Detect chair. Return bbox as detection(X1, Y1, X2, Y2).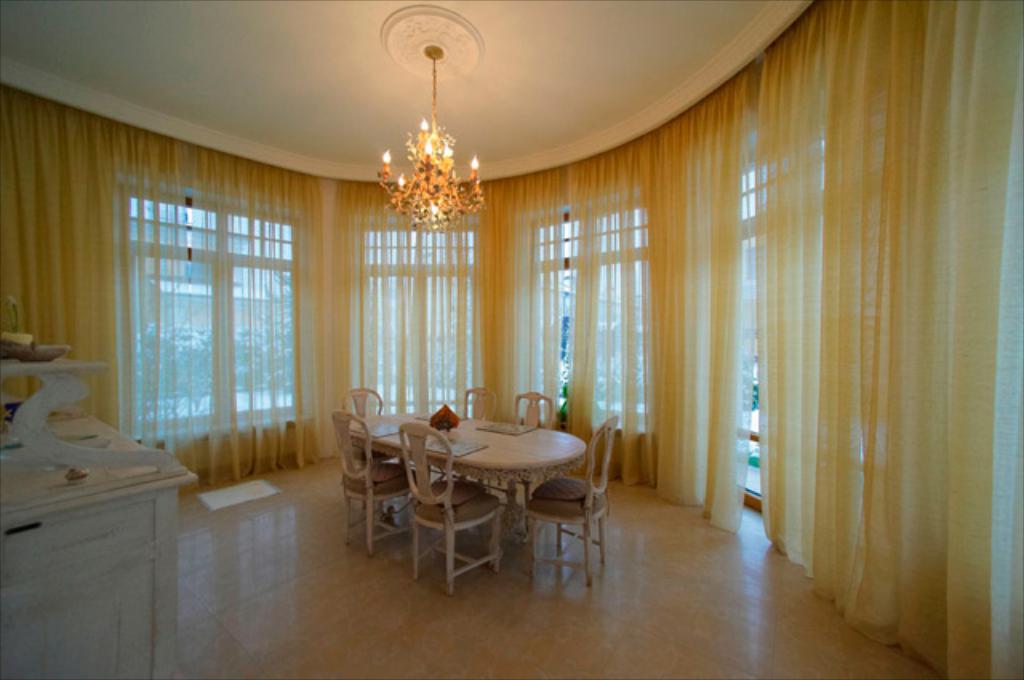
detection(330, 410, 418, 558).
